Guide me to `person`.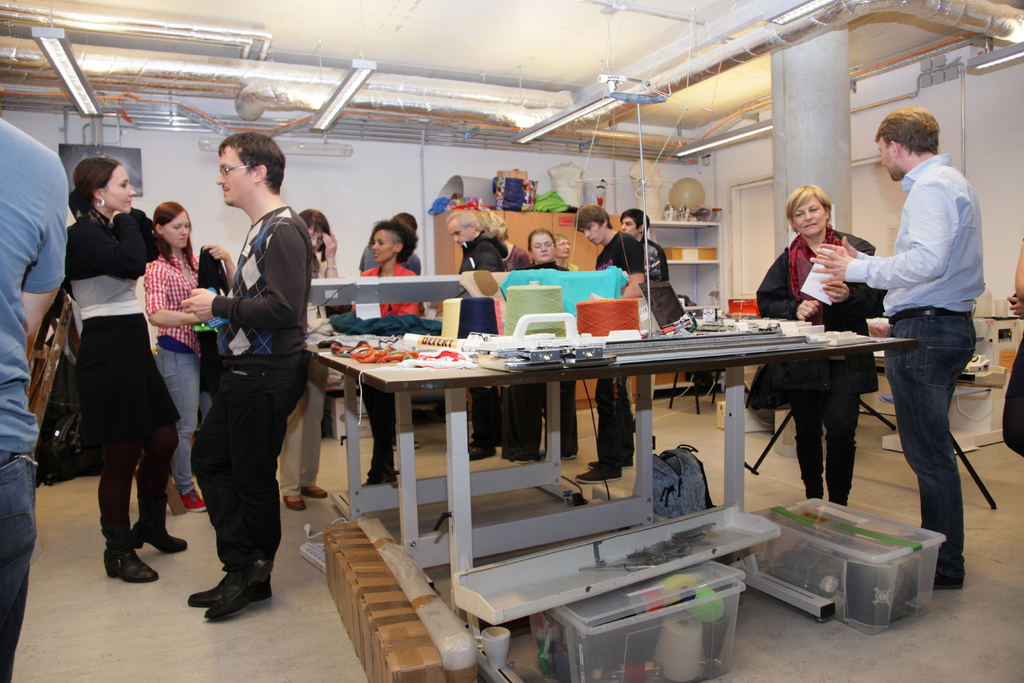
Guidance: x1=999 y1=235 x2=1023 y2=457.
